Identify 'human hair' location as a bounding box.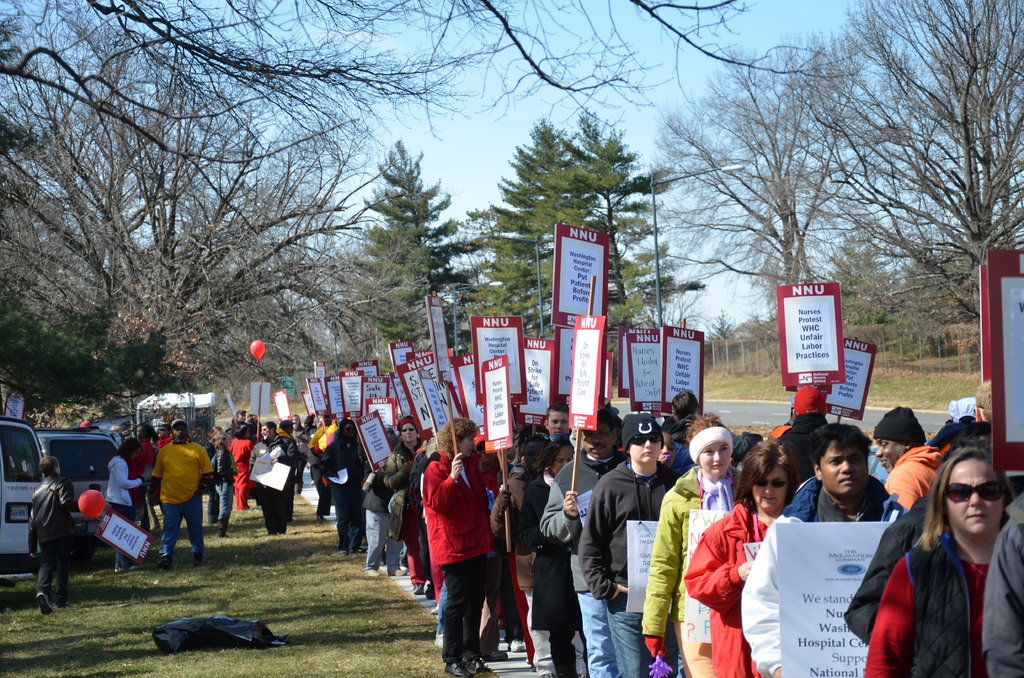
box=[435, 408, 474, 476].
